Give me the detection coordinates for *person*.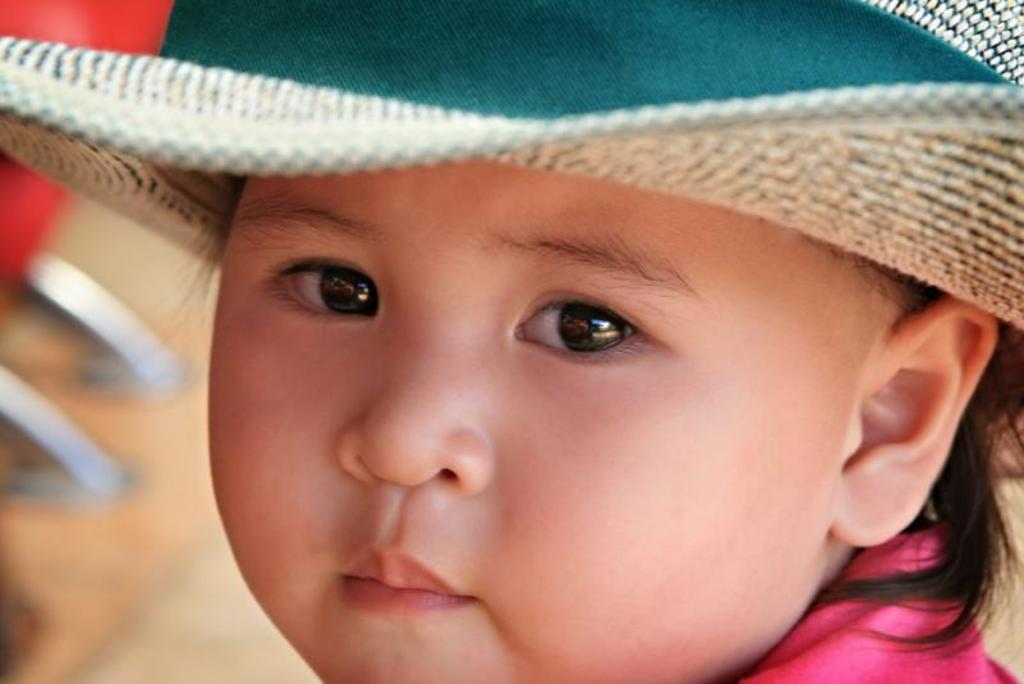
crop(91, 28, 1023, 683).
